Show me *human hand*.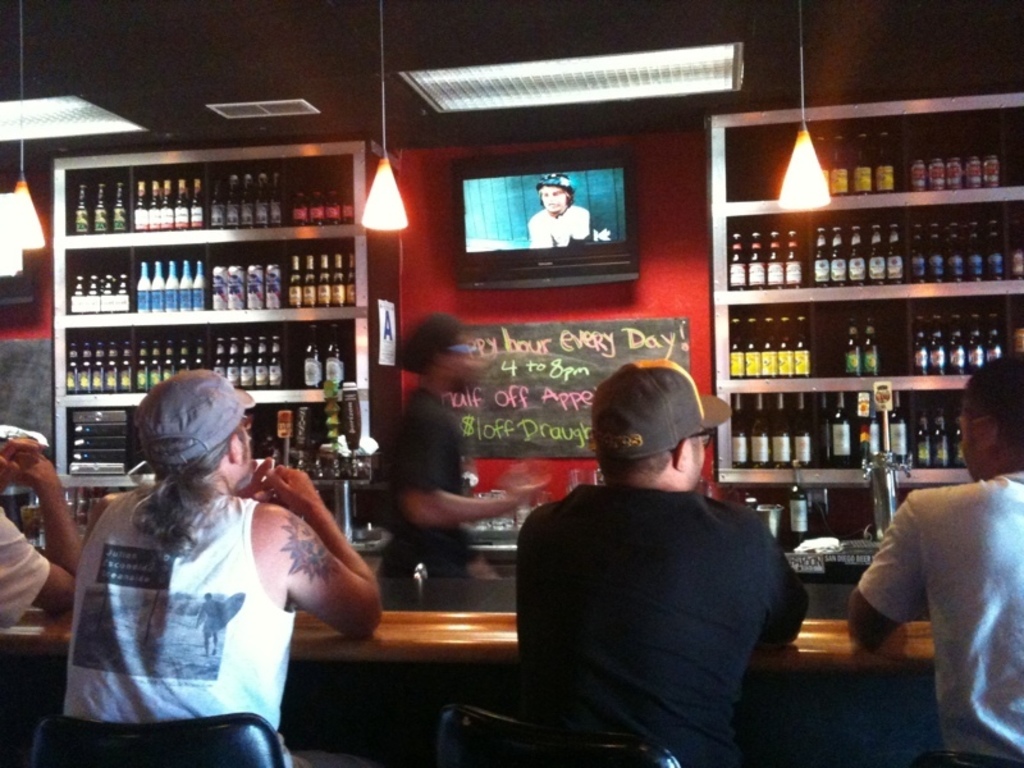
*human hand* is here: {"left": 0, "top": 429, "right": 65, "bottom": 488}.
